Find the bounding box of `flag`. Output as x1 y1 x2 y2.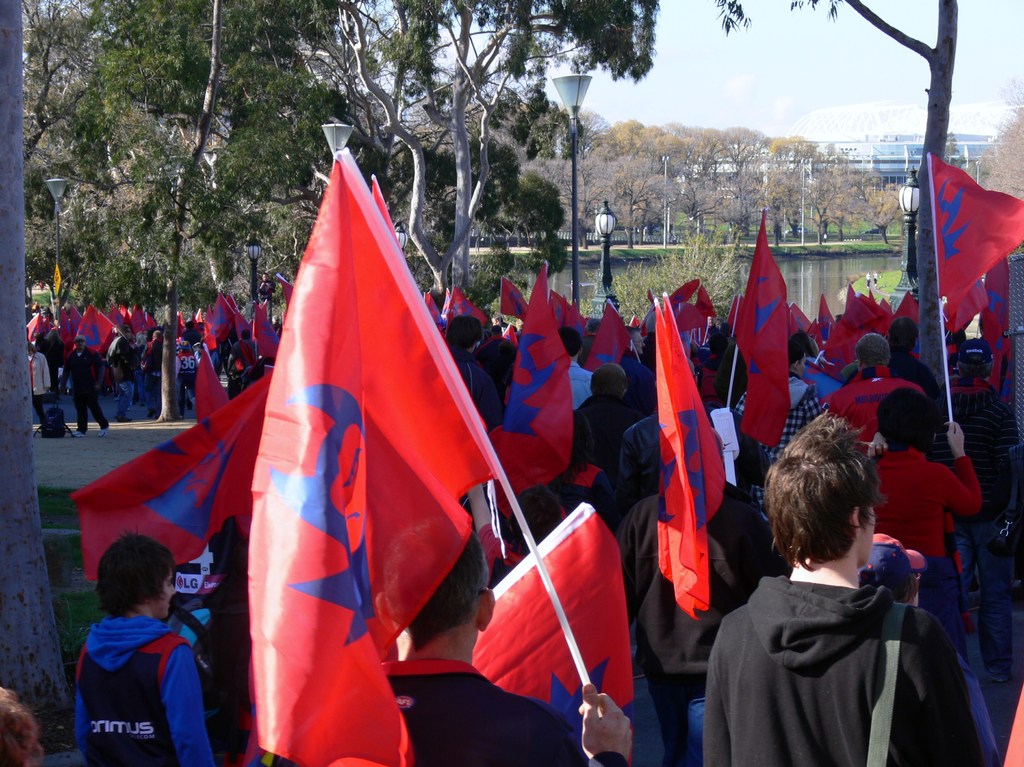
129 304 143 341.
